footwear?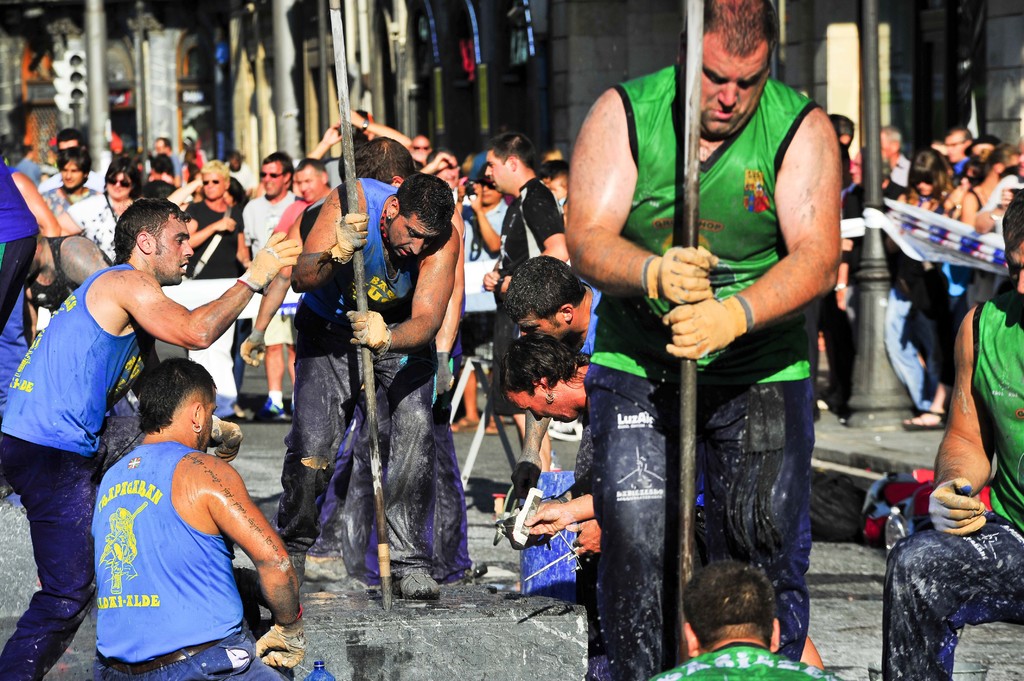
rect(394, 561, 440, 597)
